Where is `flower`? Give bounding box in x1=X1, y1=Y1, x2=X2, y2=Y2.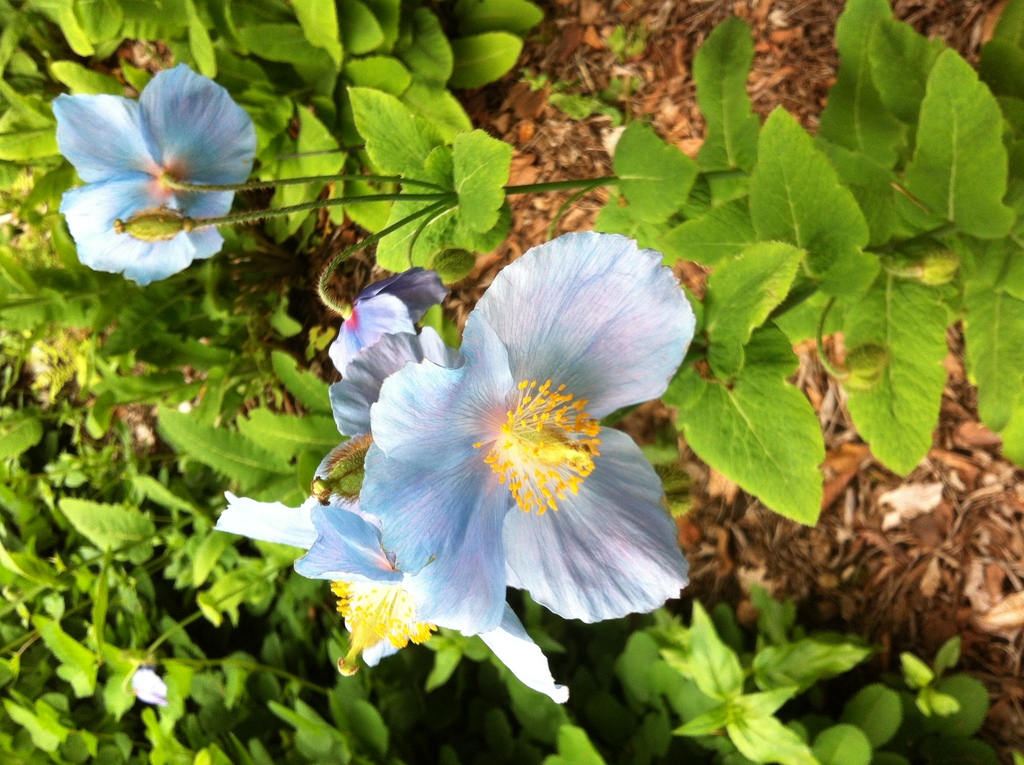
x1=369, y1=242, x2=686, y2=644.
